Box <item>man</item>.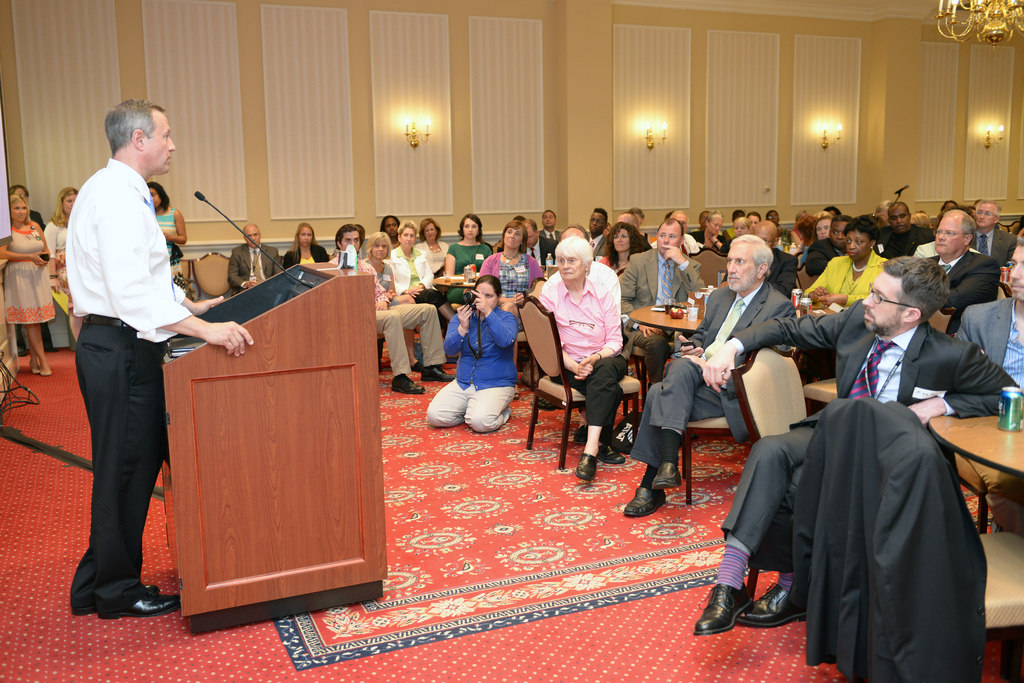
detection(328, 224, 458, 393).
